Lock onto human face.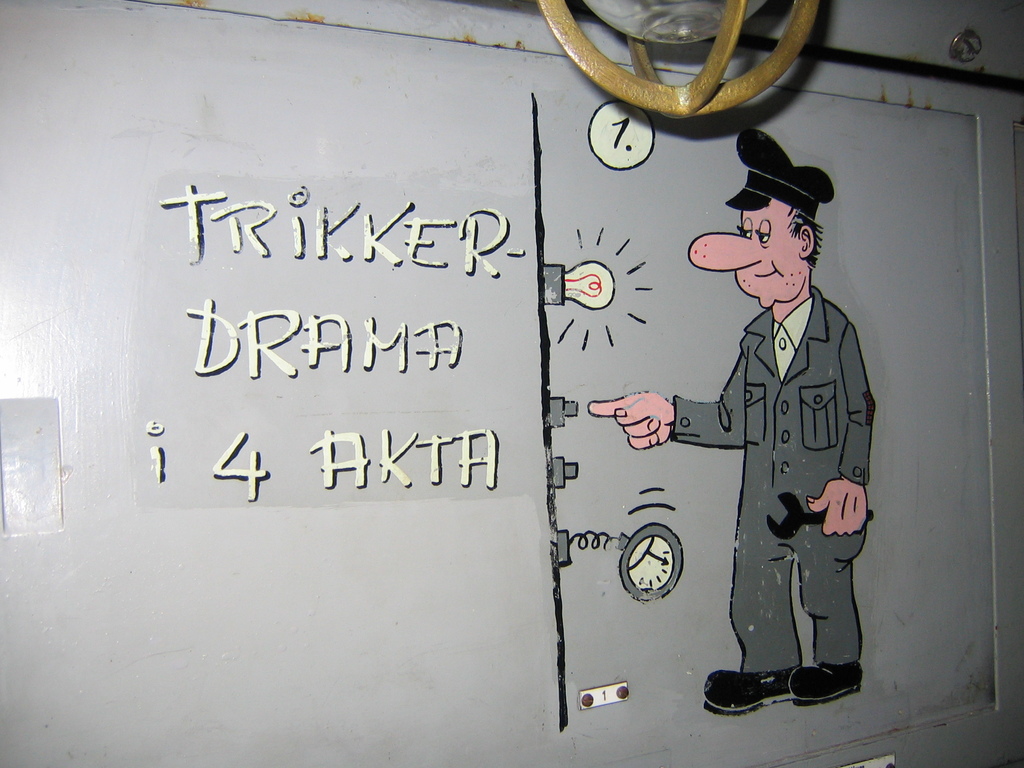
Locked: {"x1": 687, "y1": 198, "x2": 808, "y2": 309}.
